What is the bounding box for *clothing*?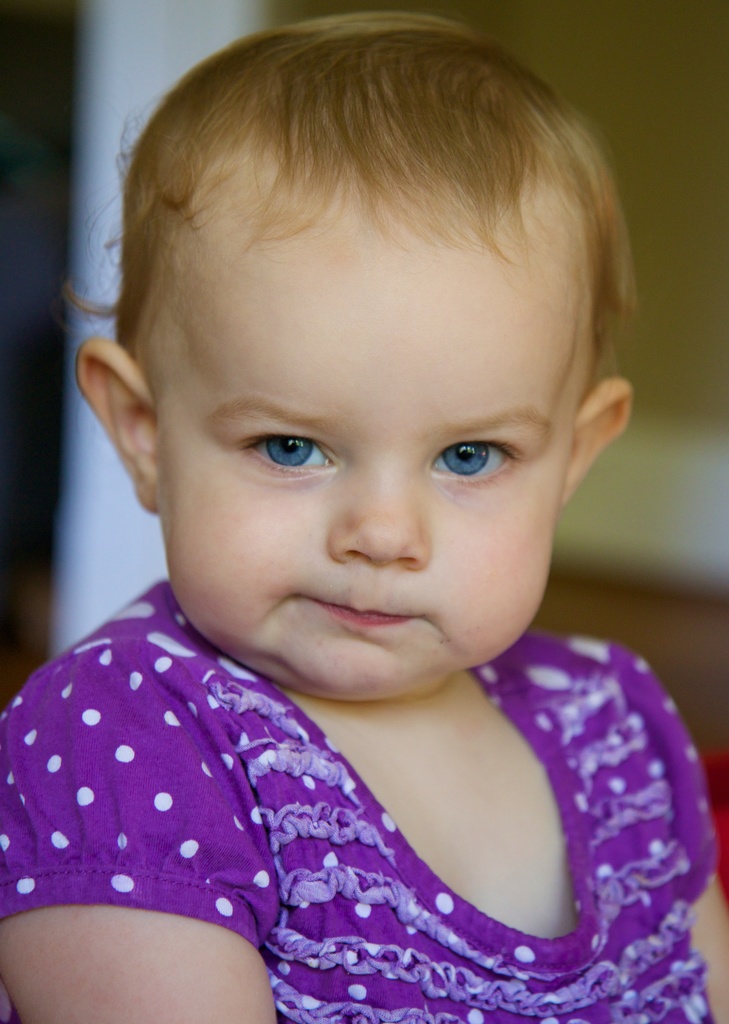
select_region(26, 623, 708, 1023).
